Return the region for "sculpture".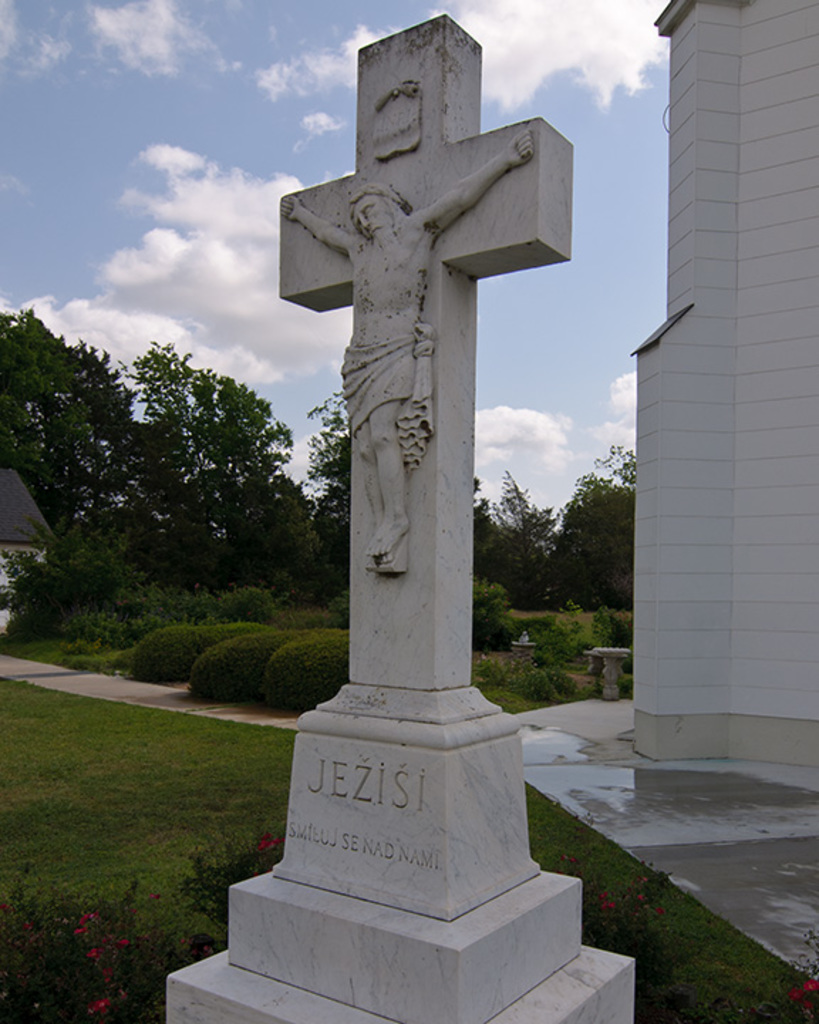
(247, 24, 603, 603).
